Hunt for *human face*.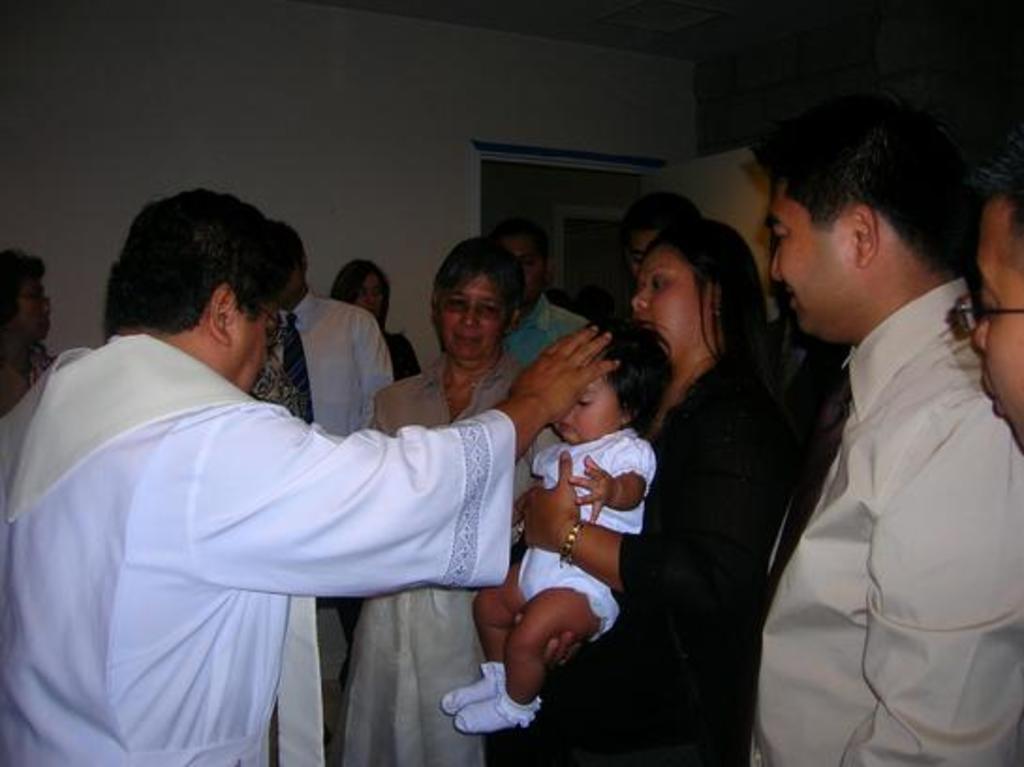
Hunted down at l=235, t=286, r=289, b=395.
